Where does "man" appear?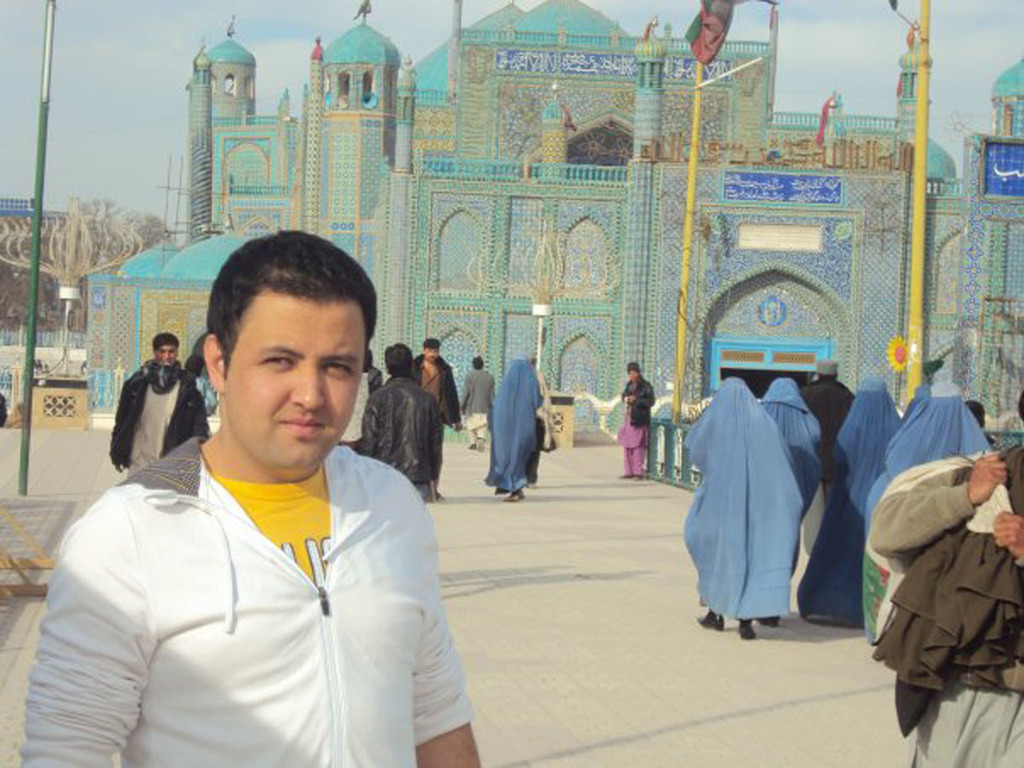
Appears at l=800, t=352, r=870, b=550.
